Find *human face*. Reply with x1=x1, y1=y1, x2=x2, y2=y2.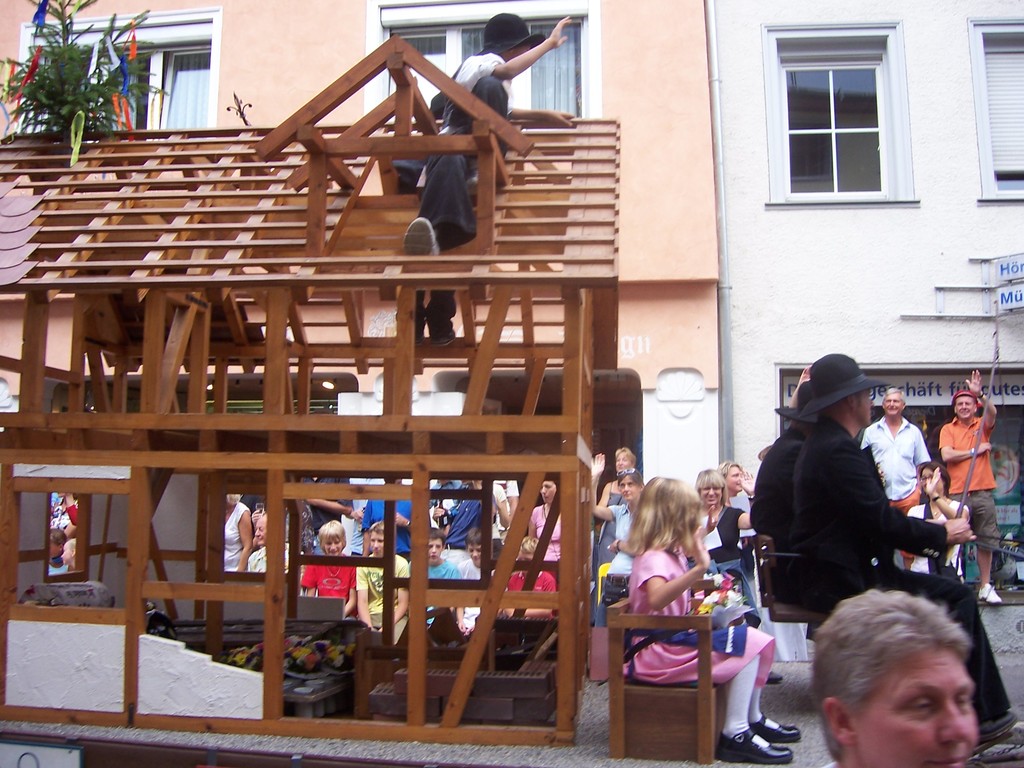
x1=516, y1=554, x2=535, y2=575.
